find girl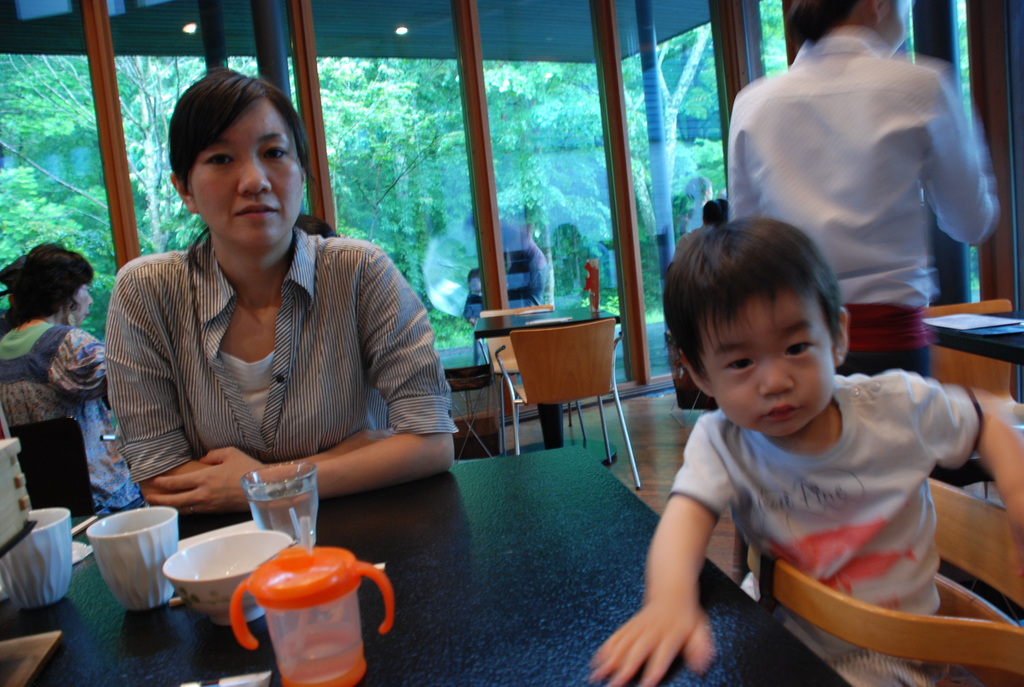
bbox=[102, 68, 464, 505]
